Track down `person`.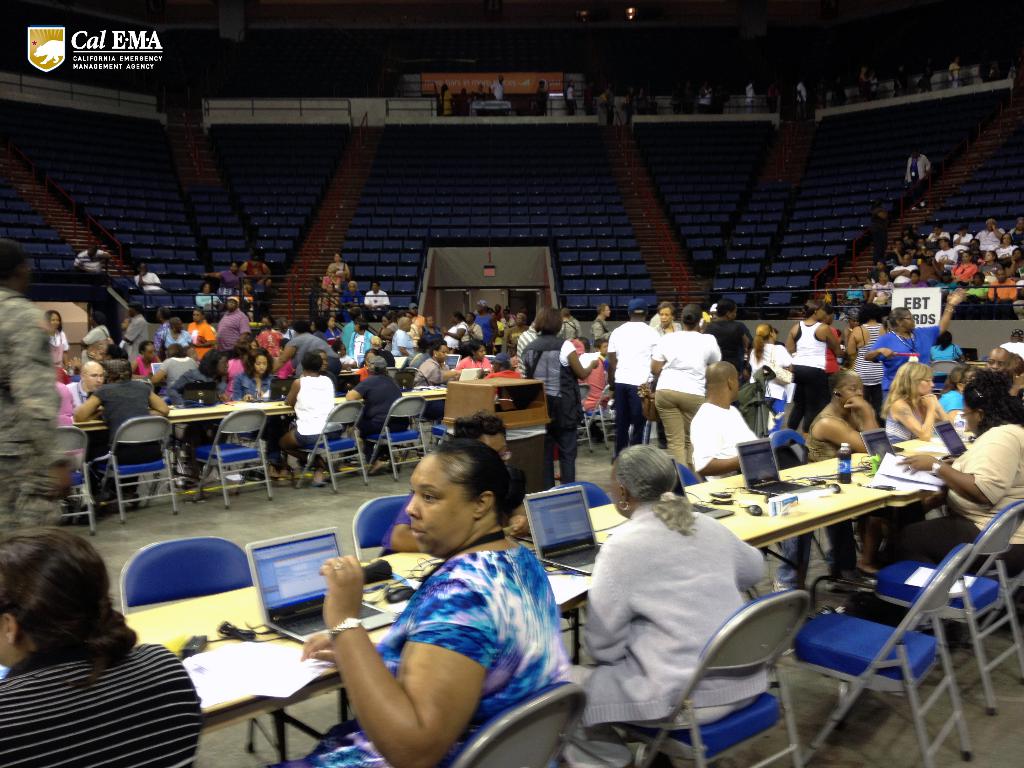
Tracked to Rect(296, 440, 574, 767).
